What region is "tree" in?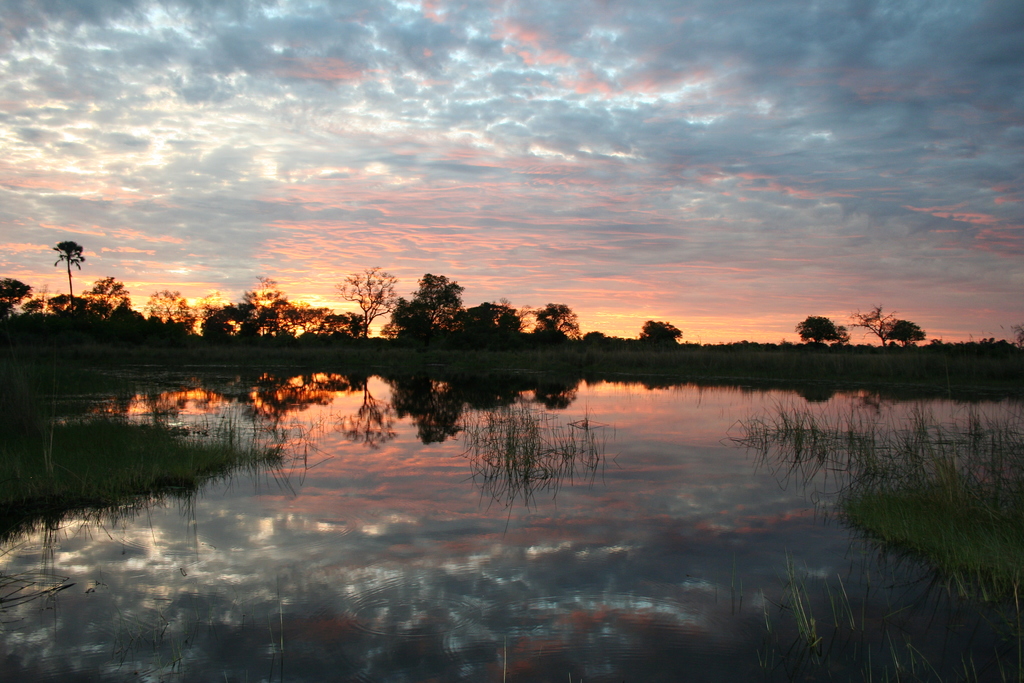
region(637, 318, 684, 350).
